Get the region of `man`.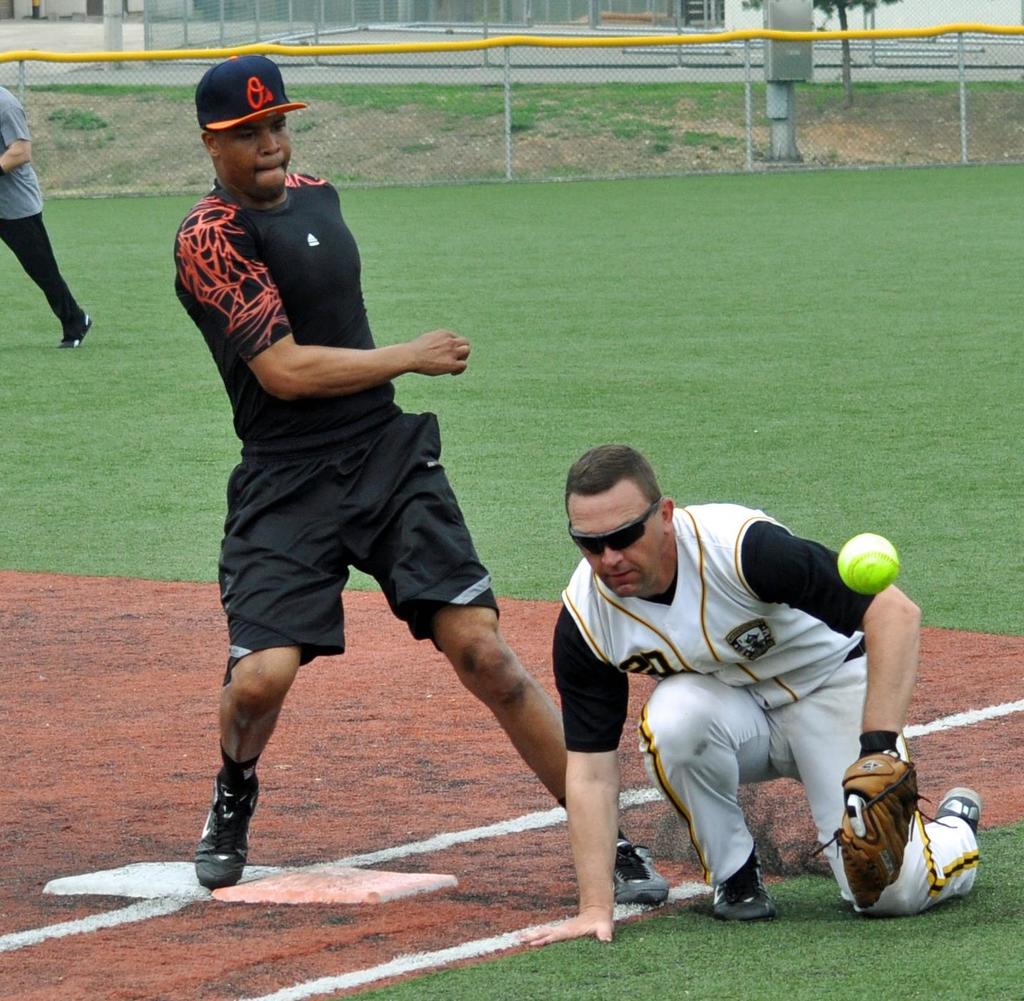
(0,83,91,350).
